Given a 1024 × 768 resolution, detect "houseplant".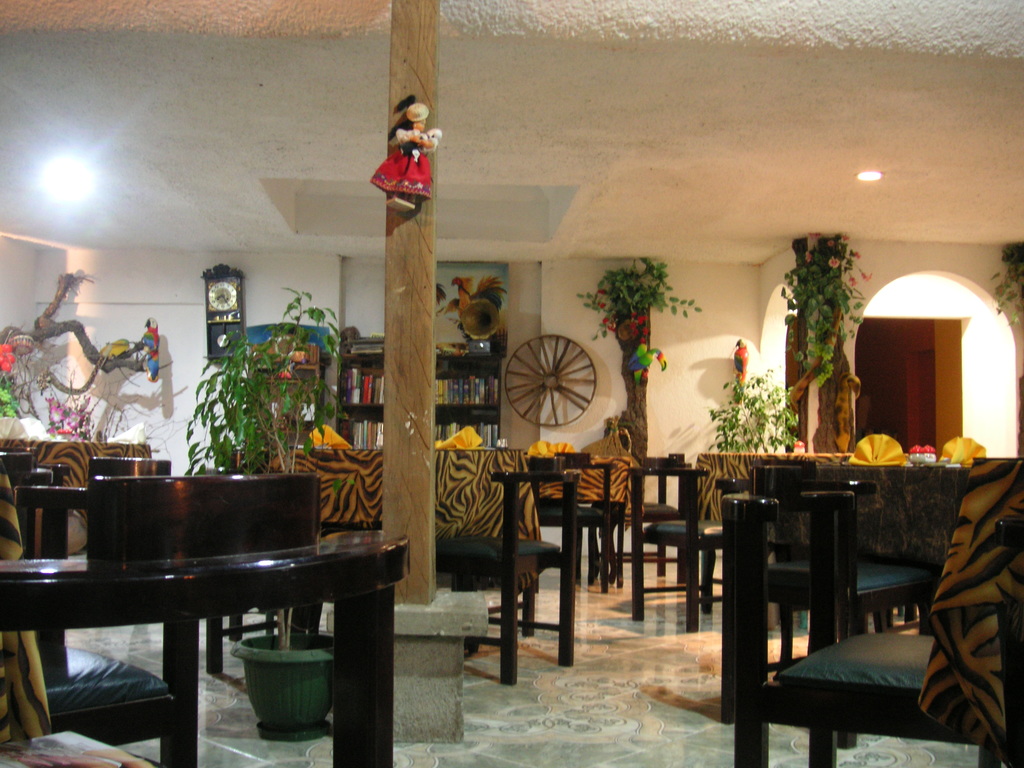
detection(700, 371, 797, 455).
